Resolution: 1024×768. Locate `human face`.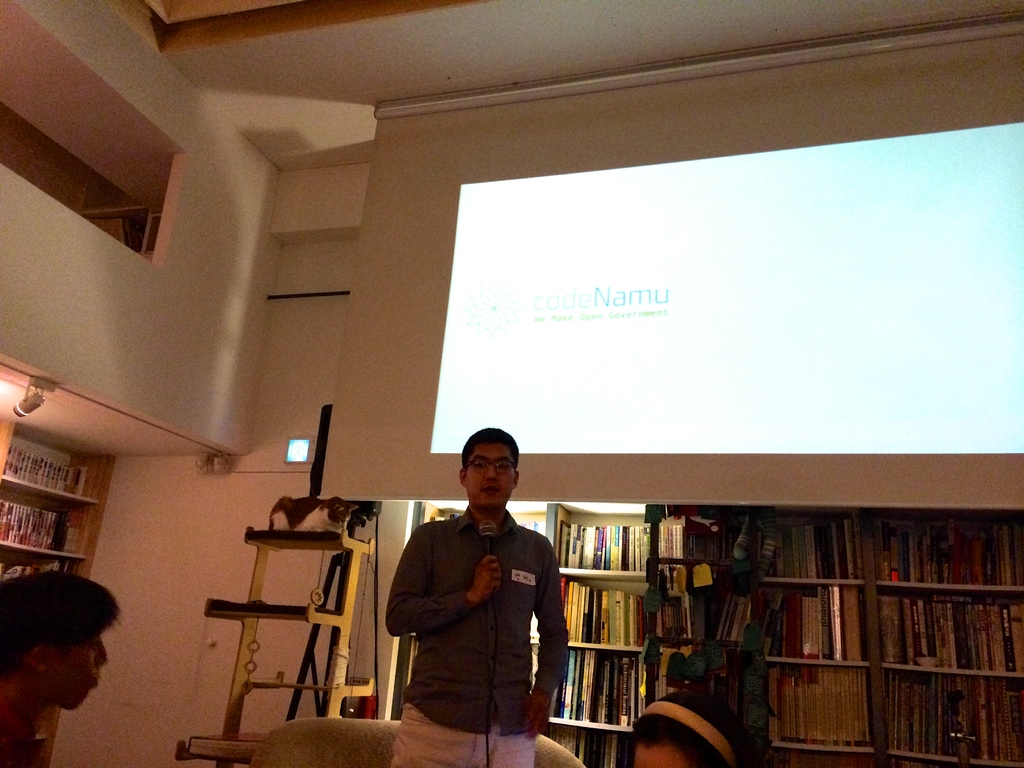
left=44, top=634, right=109, bottom=710.
